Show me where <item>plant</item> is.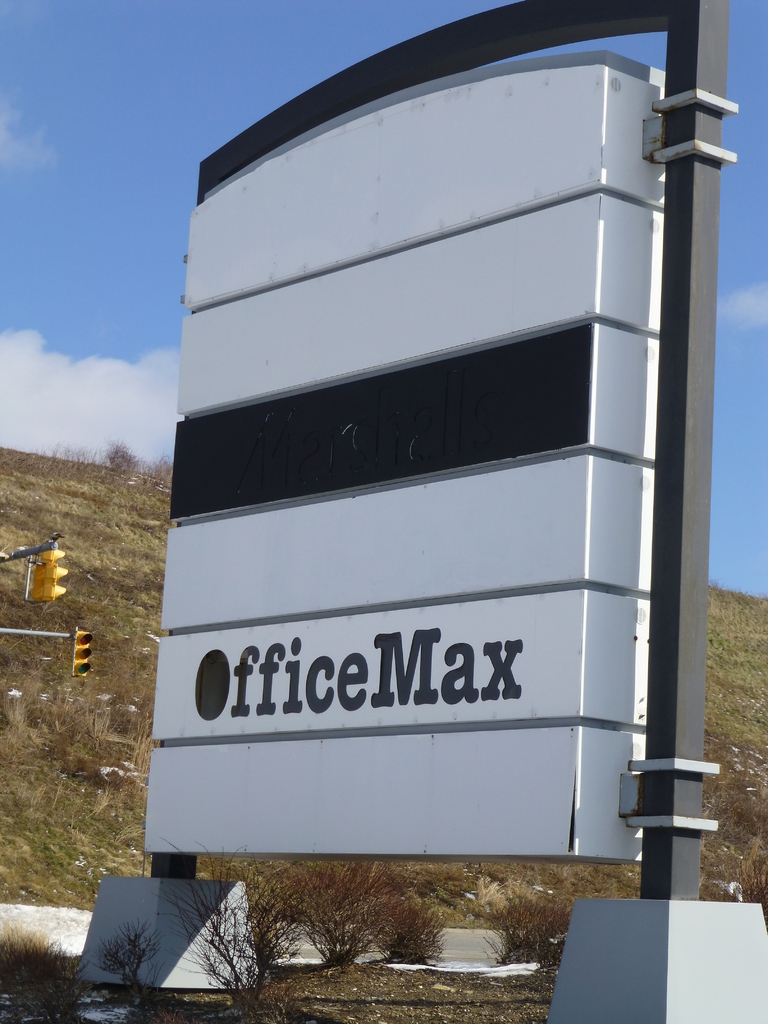
<item>plant</item> is at {"left": 95, "top": 924, "right": 163, "bottom": 983}.
